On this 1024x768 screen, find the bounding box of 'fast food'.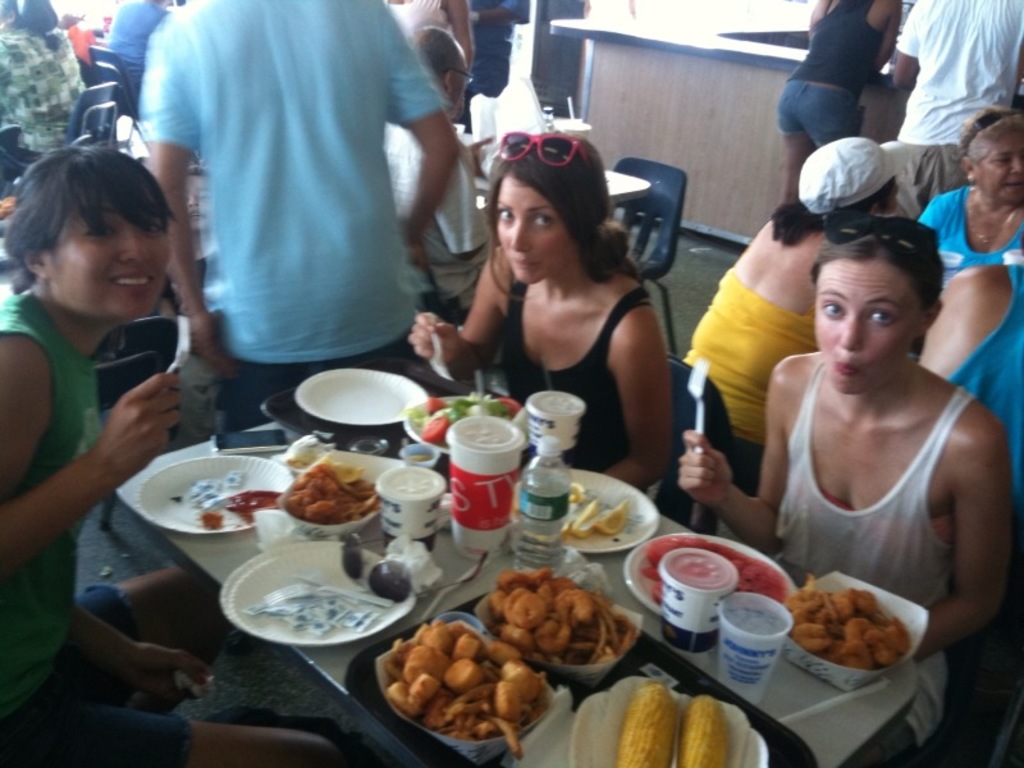
Bounding box: {"x1": 383, "y1": 618, "x2": 548, "y2": 756}.
